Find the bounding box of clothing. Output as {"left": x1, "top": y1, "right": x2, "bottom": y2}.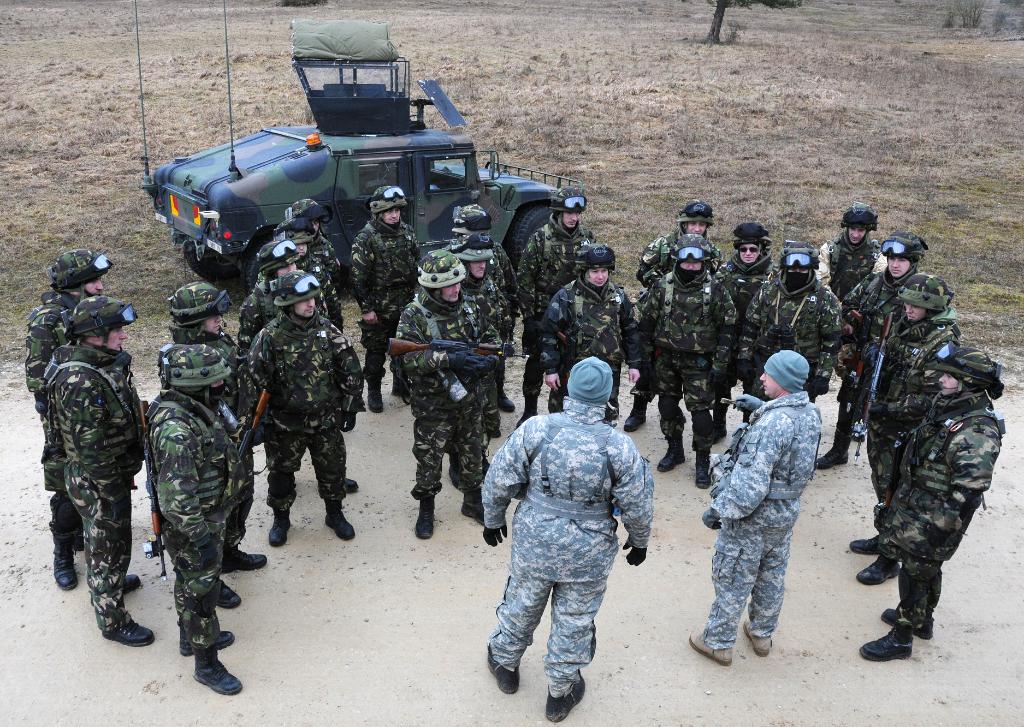
{"left": 395, "top": 291, "right": 502, "bottom": 498}.
